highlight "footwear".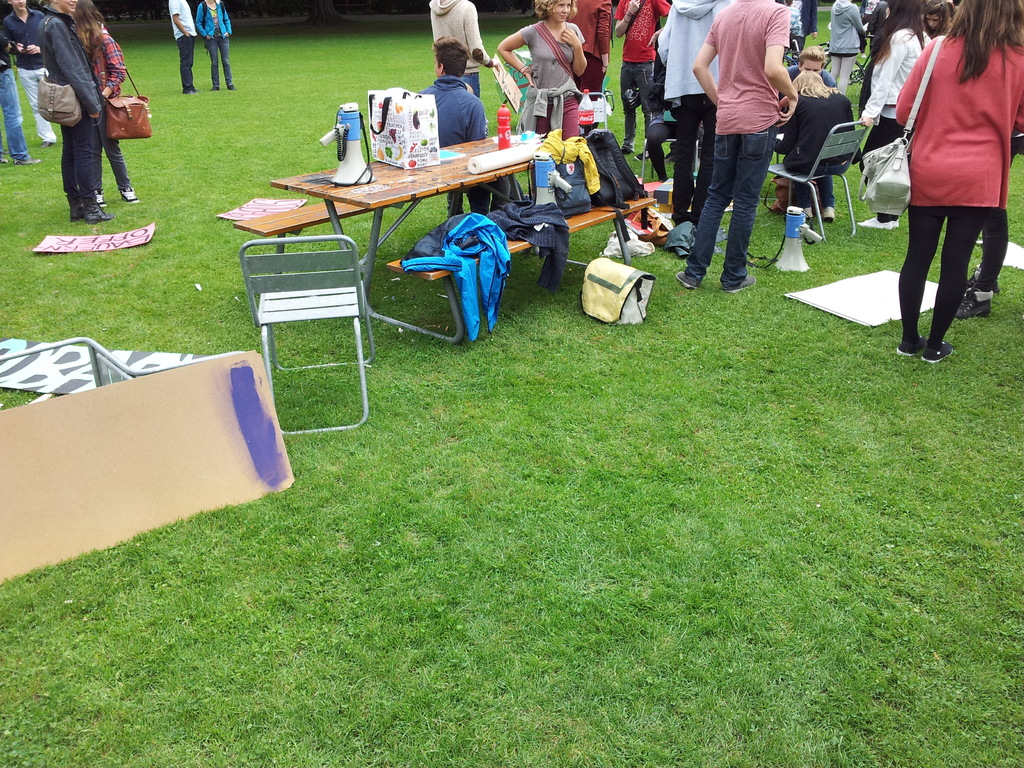
Highlighted region: BBox(93, 189, 109, 210).
